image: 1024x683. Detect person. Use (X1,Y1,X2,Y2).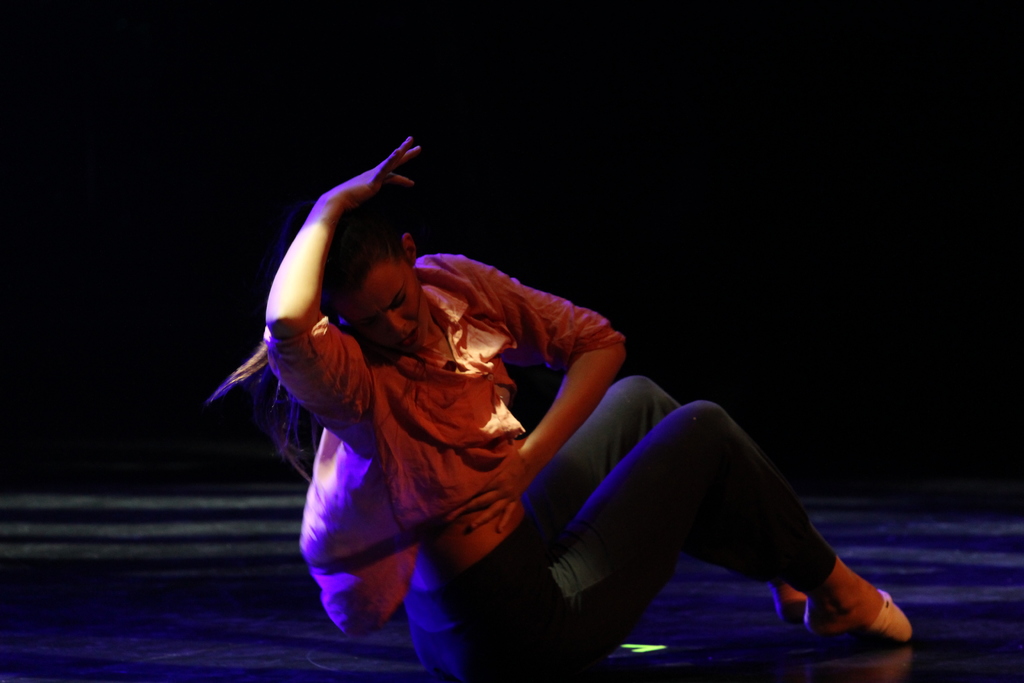
(205,136,914,682).
